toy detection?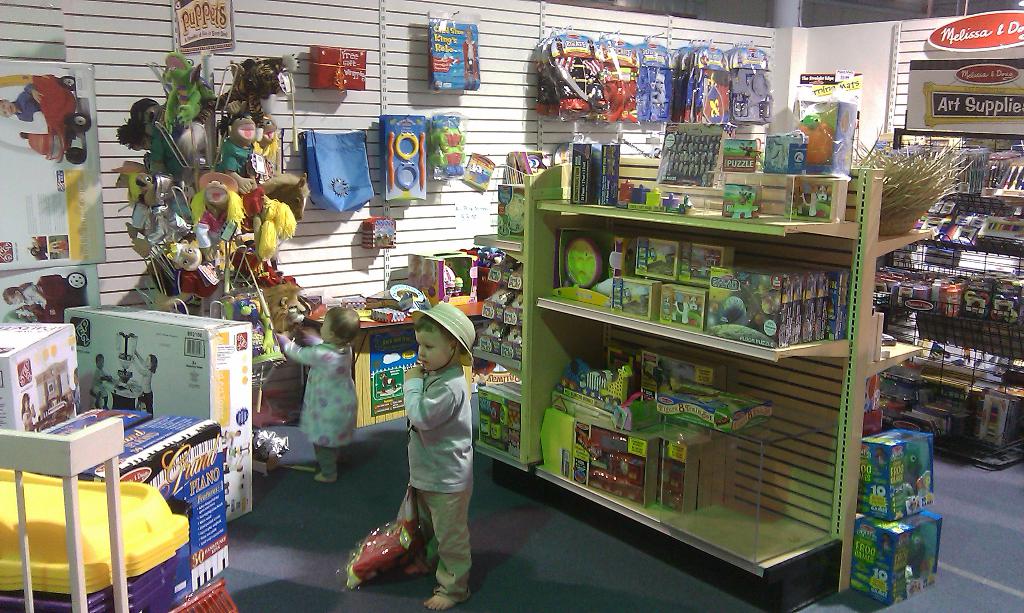
561 235 605 288
